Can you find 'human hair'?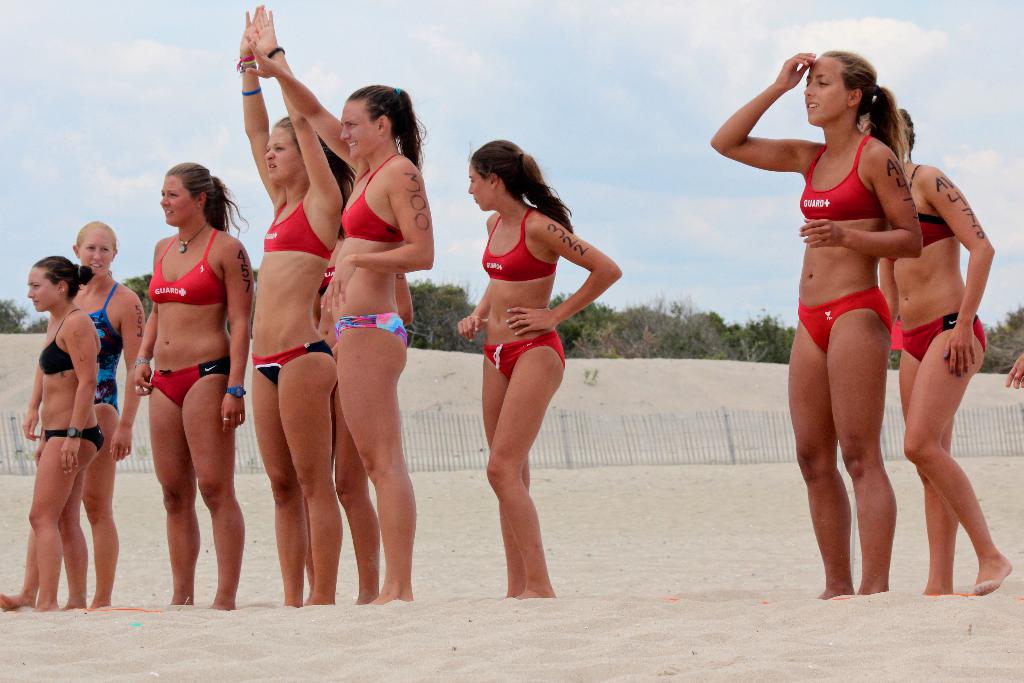
Yes, bounding box: (x1=275, y1=113, x2=358, y2=243).
